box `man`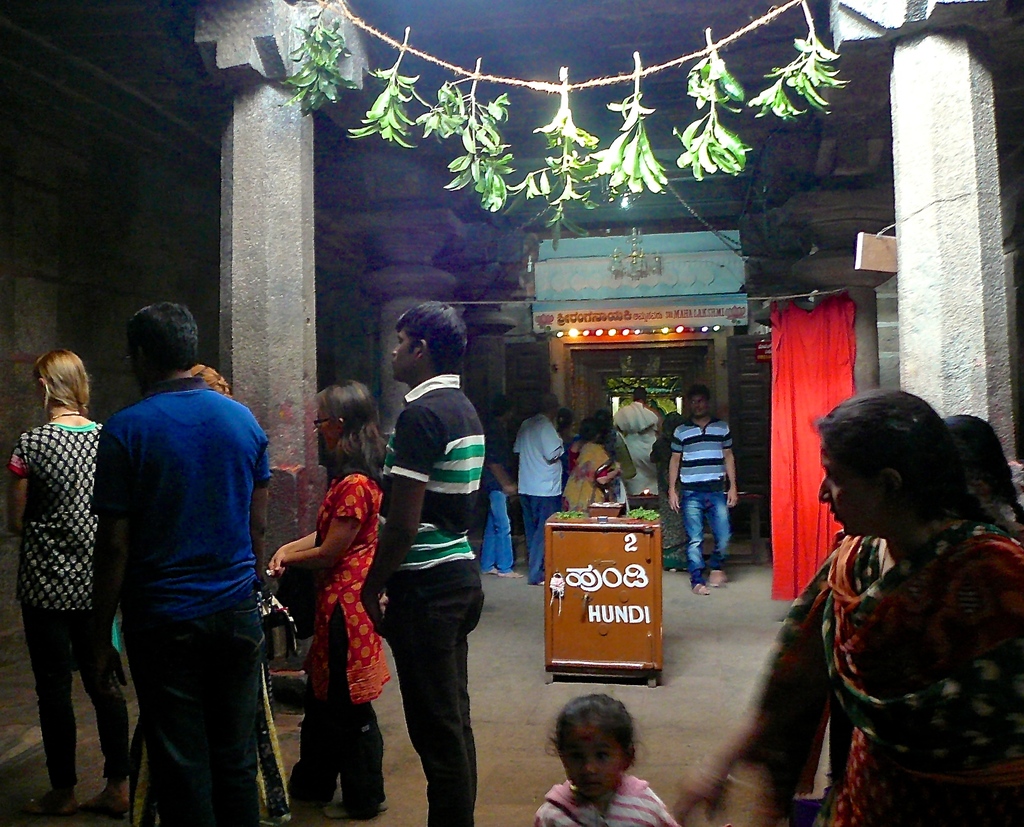
pyautogui.locateOnScreen(74, 301, 289, 824)
